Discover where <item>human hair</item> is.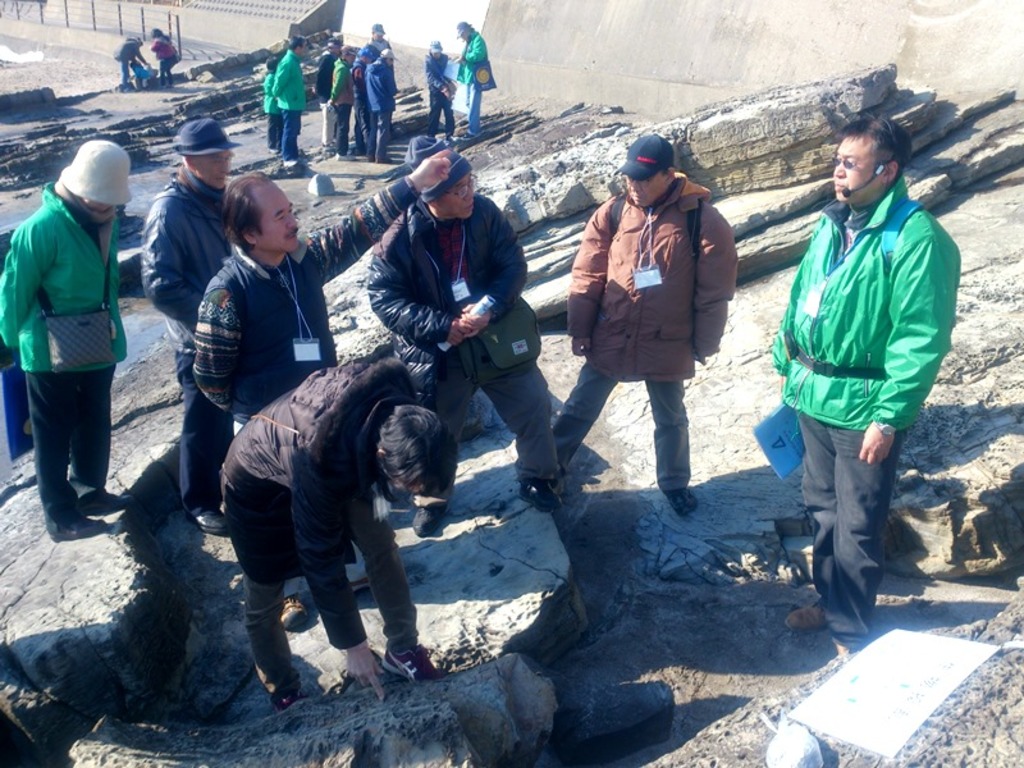
Discovered at <bbox>655, 168, 676, 178</bbox>.
